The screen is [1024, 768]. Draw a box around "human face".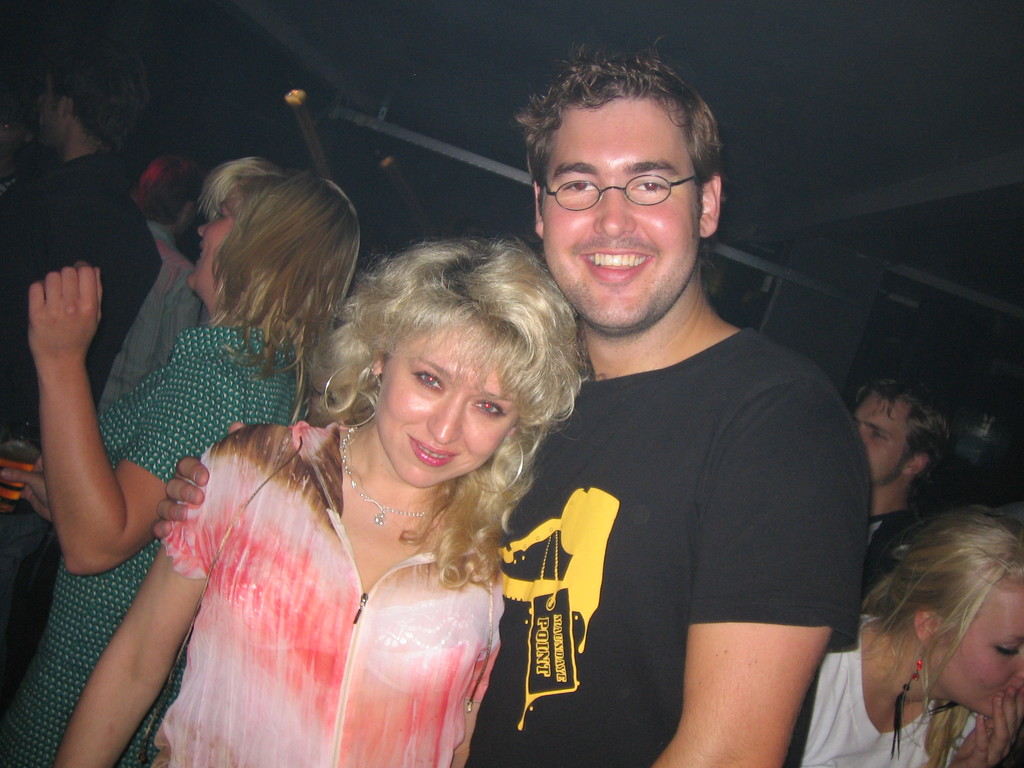
pyautogui.locateOnScreen(189, 196, 239, 308).
